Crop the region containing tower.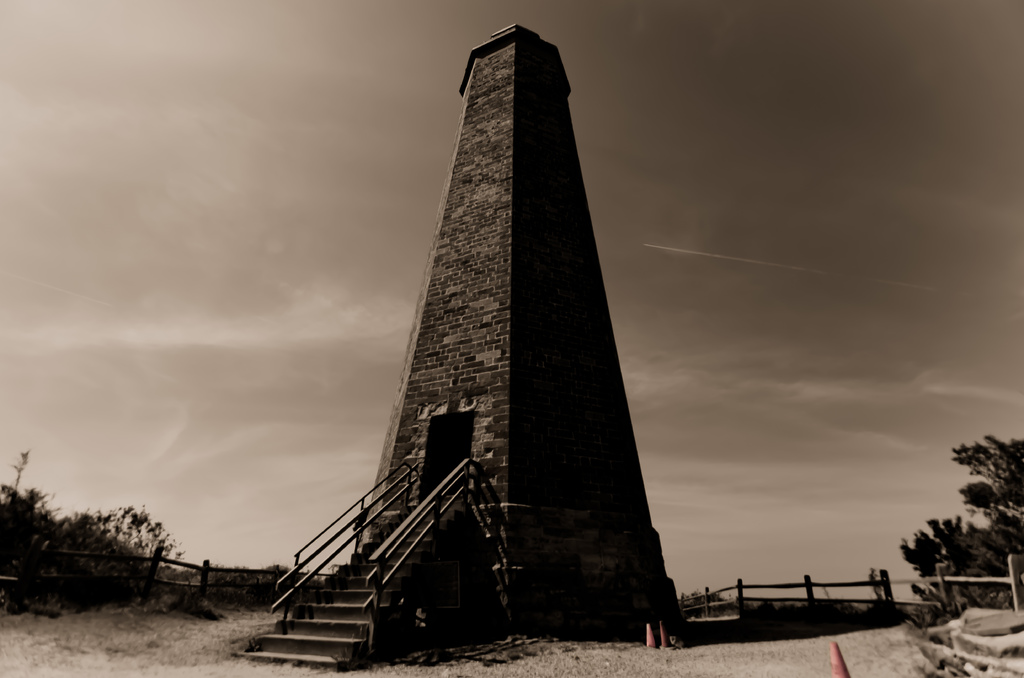
Crop region: [292,12,692,672].
